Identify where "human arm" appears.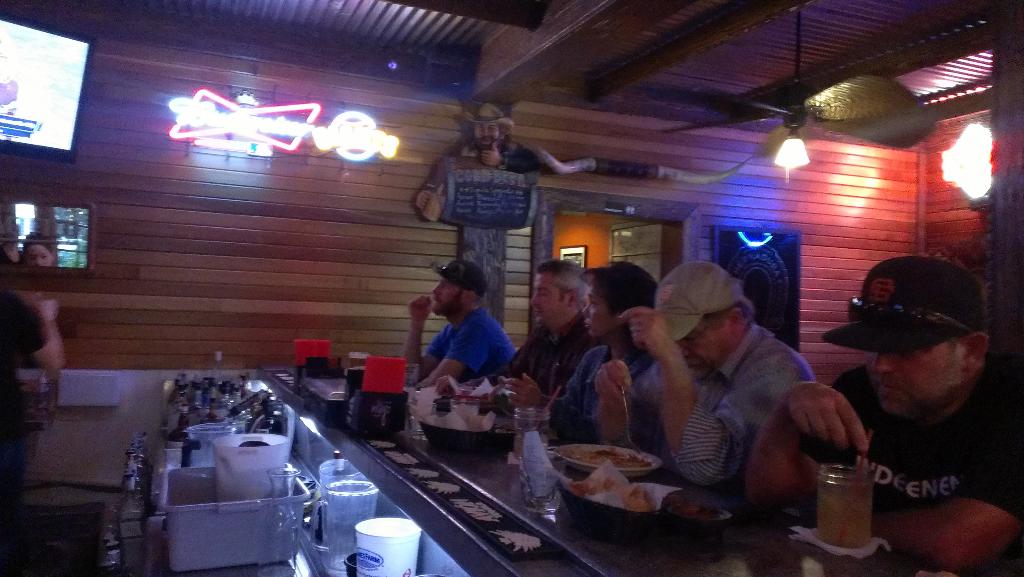
Appears at [left=410, top=315, right=492, bottom=388].
